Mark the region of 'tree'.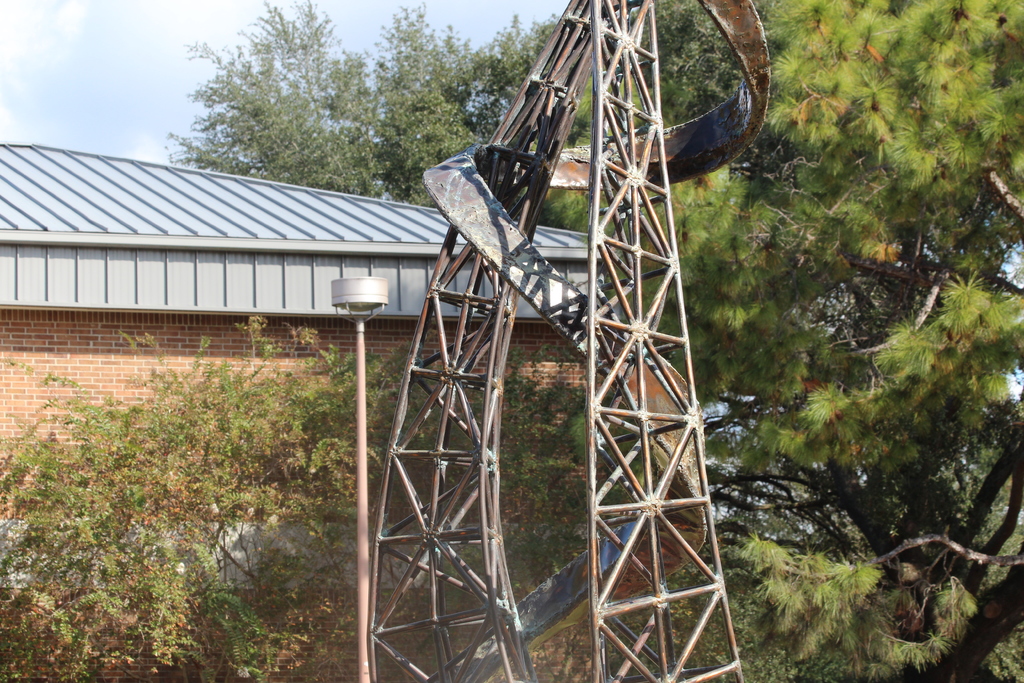
Region: (0,306,478,682).
